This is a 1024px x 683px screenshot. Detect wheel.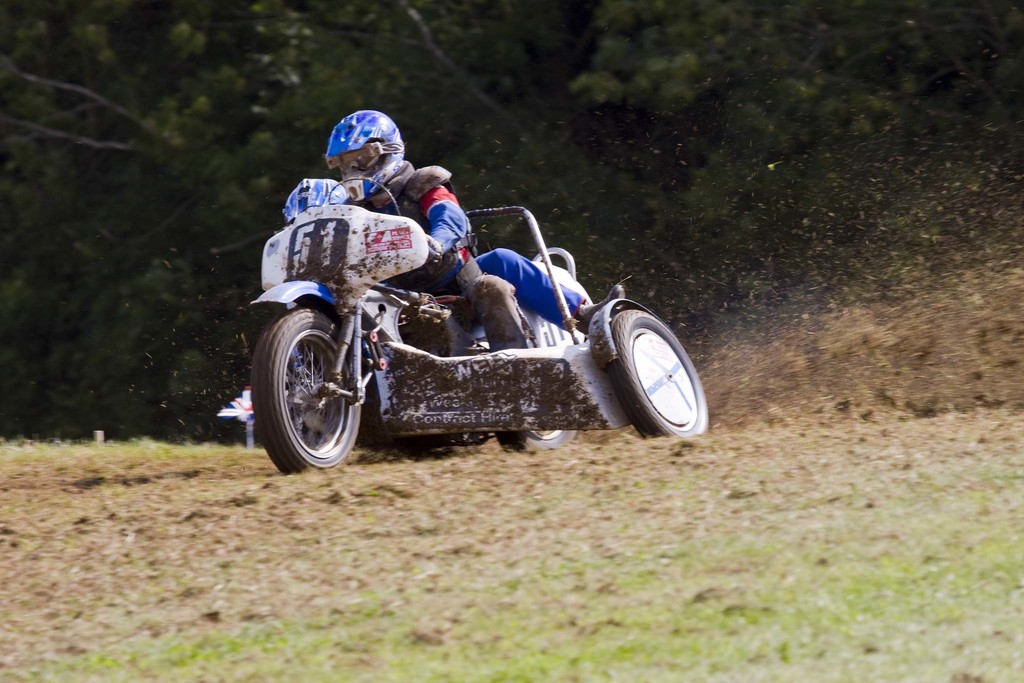
(609,311,708,438).
